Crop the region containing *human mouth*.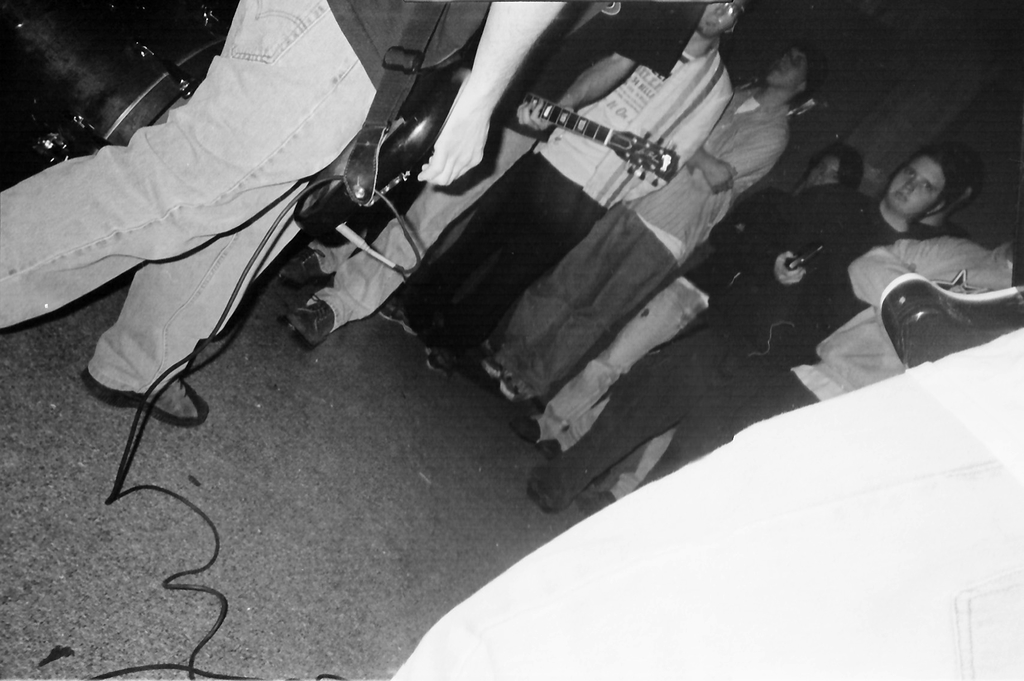
Crop region: <region>710, 20, 717, 29</region>.
